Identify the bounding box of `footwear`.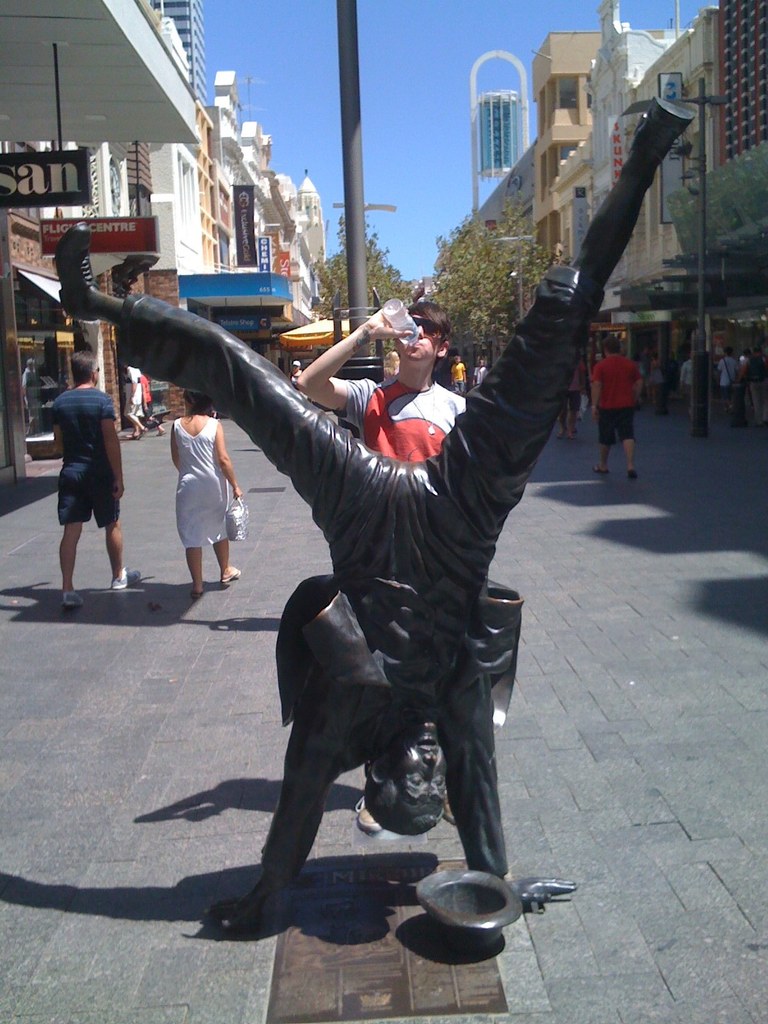
190 588 205 601.
